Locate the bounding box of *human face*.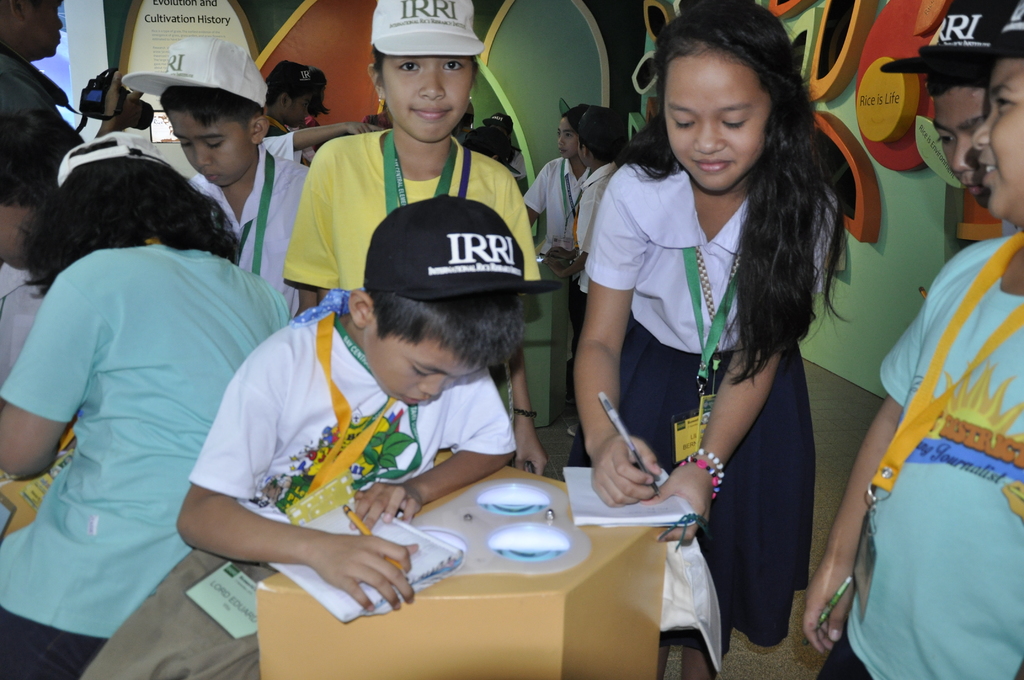
Bounding box: locate(166, 111, 254, 185).
